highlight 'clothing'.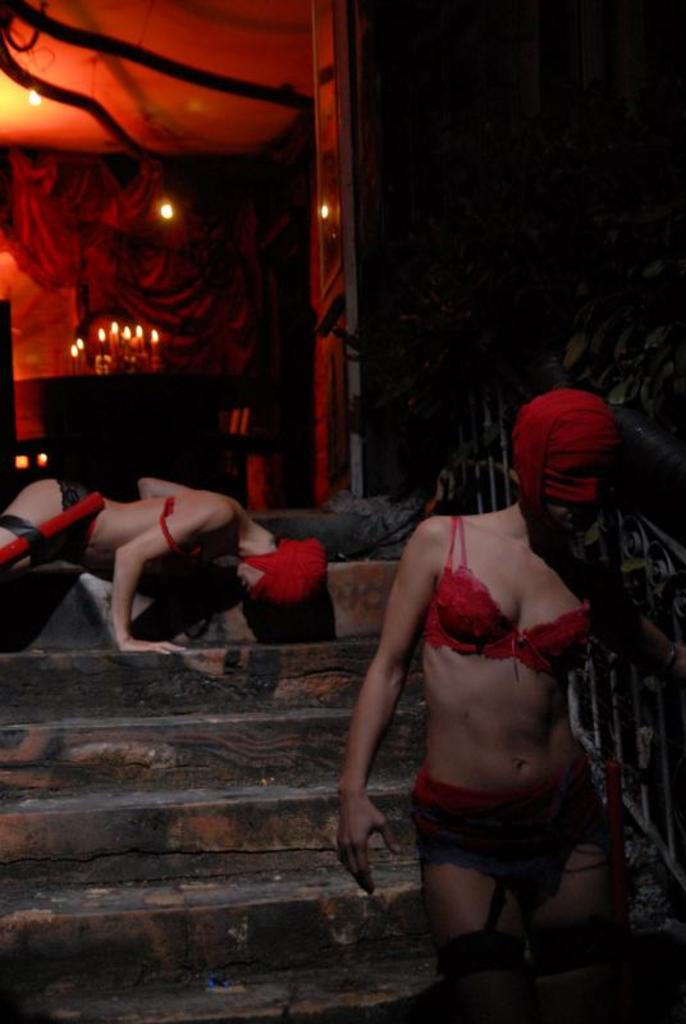
Highlighted region: x1=242, y1=543, x2=315, y2=594.
